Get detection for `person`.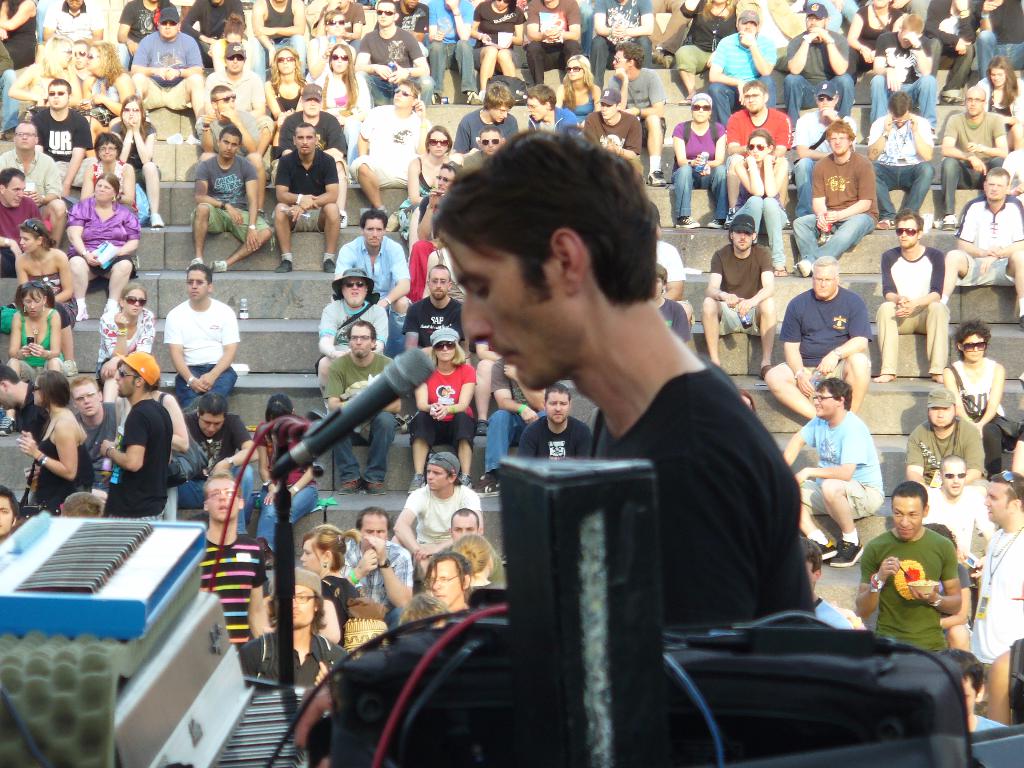
Detection: crop(926, 102, 1004, 210).
